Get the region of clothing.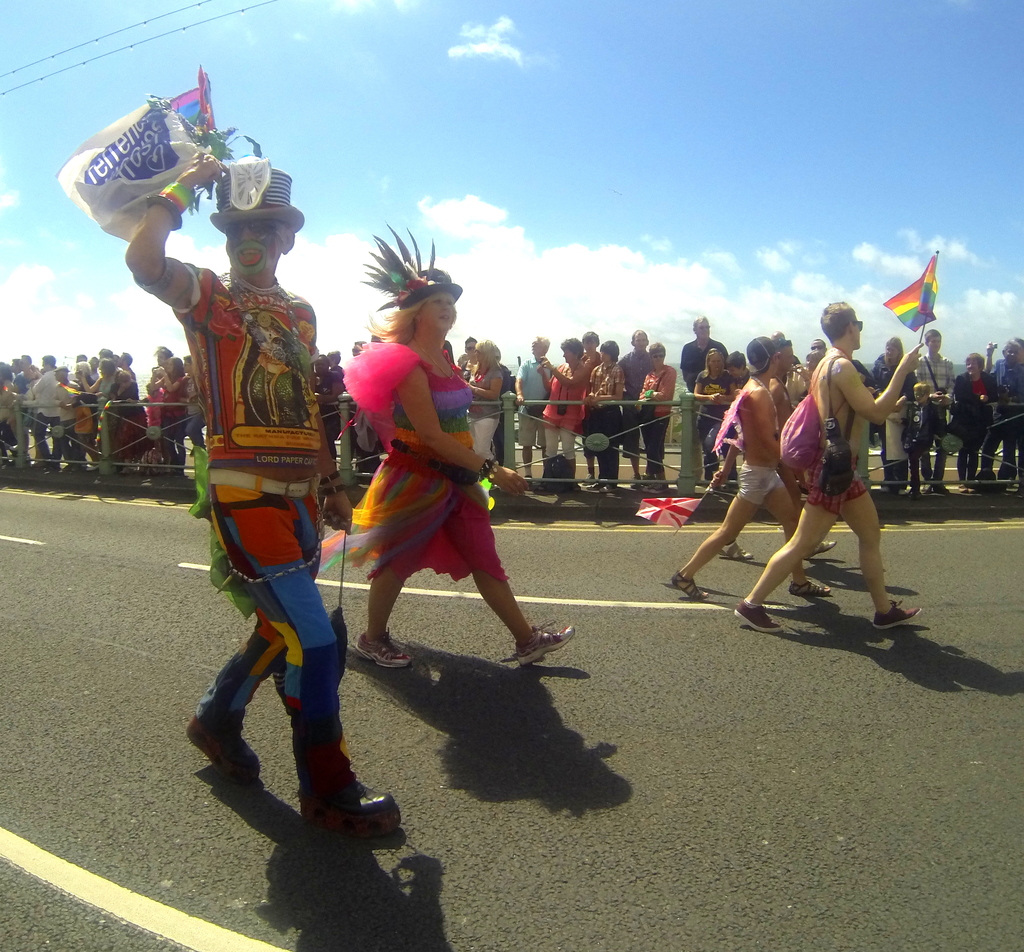
x1=187 y1=256 x2=363 y2=768.
